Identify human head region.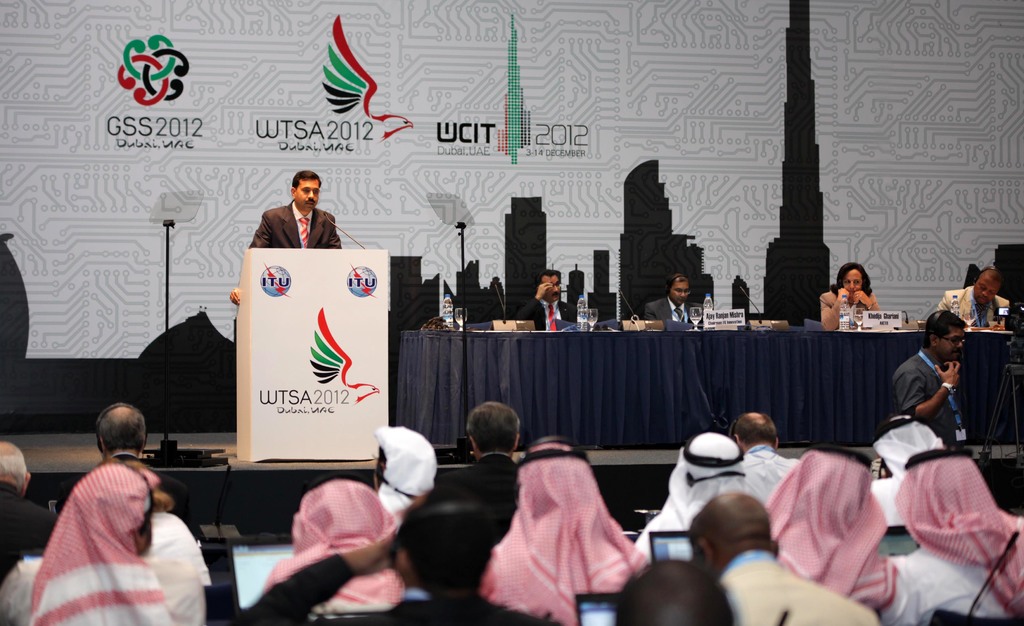
Region: bbox=[514, 437, 606, 527].
